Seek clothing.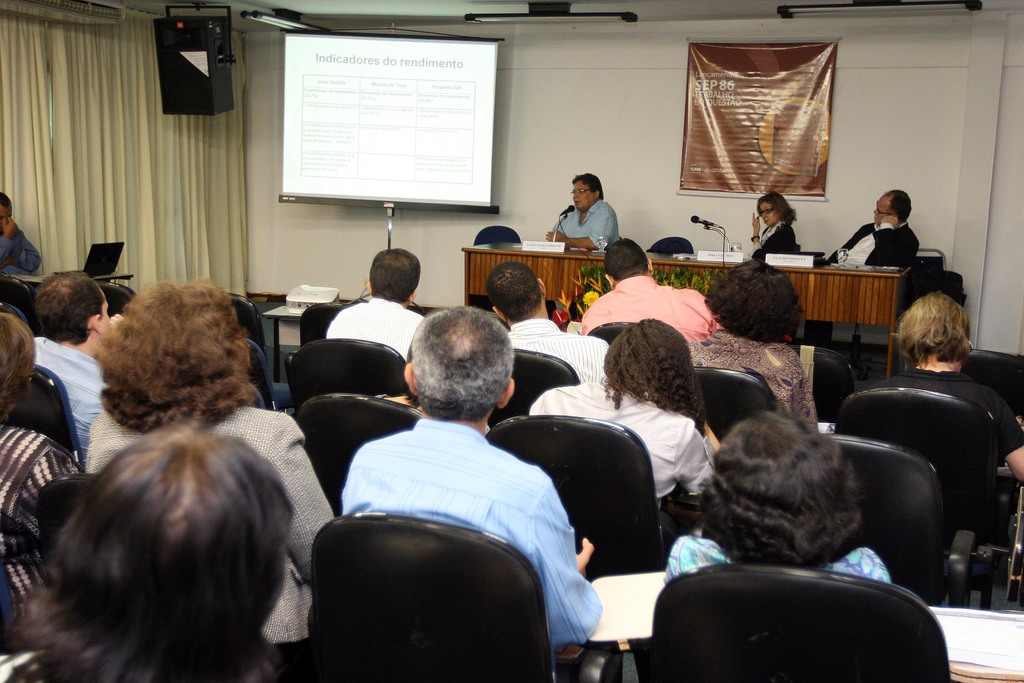
<region>746, 211, 793, 251</region>.
